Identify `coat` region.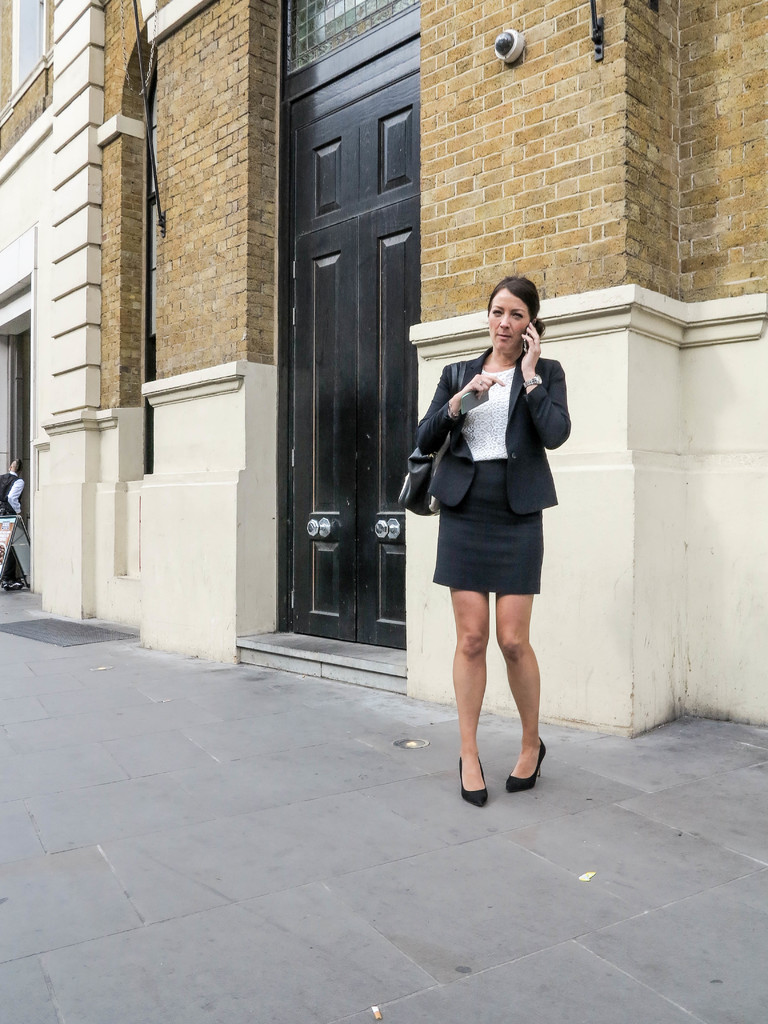
Region: [x1=400, y1=305, x2=554, y2=598].
